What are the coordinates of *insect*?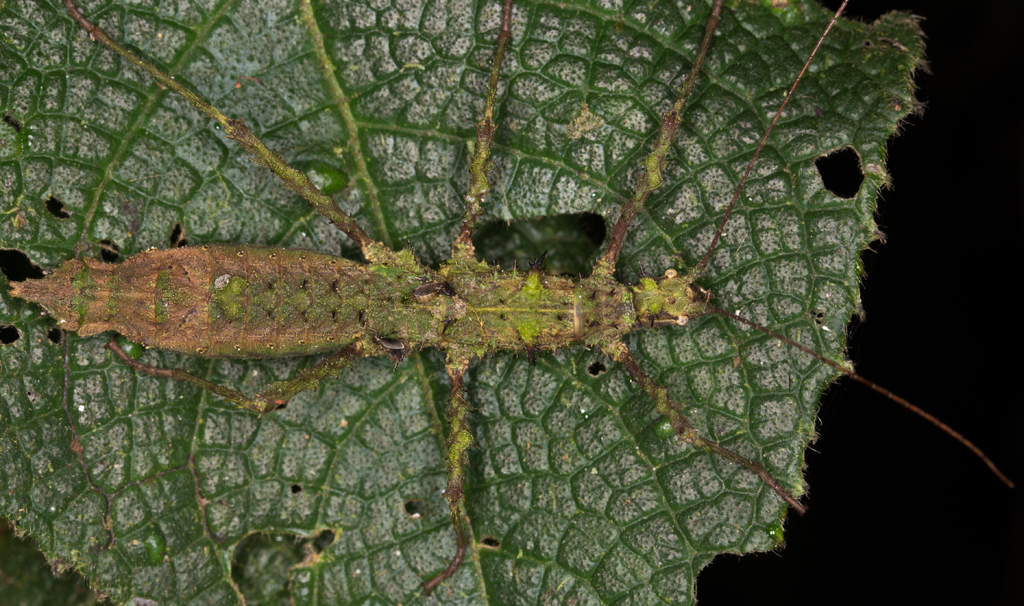
9, 0, 1012, 605.
